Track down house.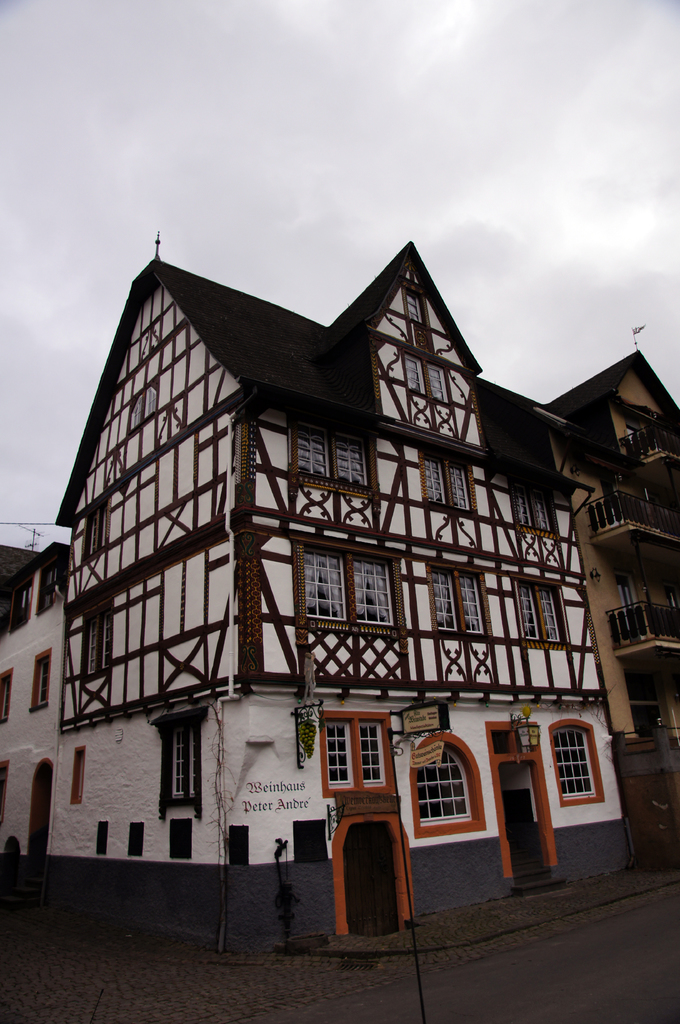
Tracked to rect(526, 321, 679, 790).
